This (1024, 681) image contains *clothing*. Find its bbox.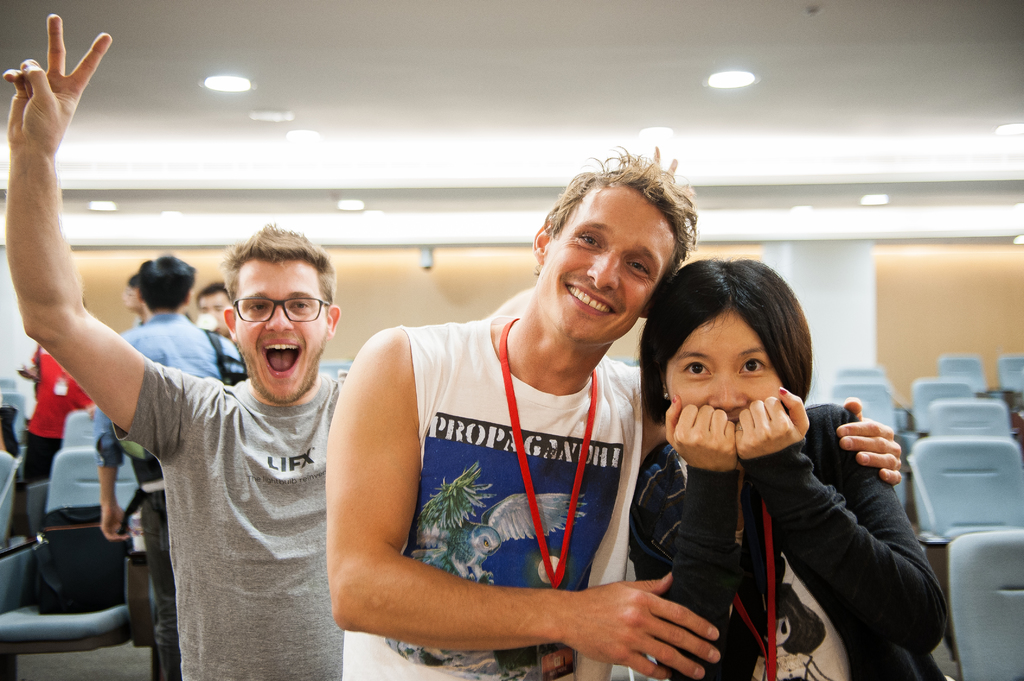
left=97, top=314, right=248, bottom=680.
